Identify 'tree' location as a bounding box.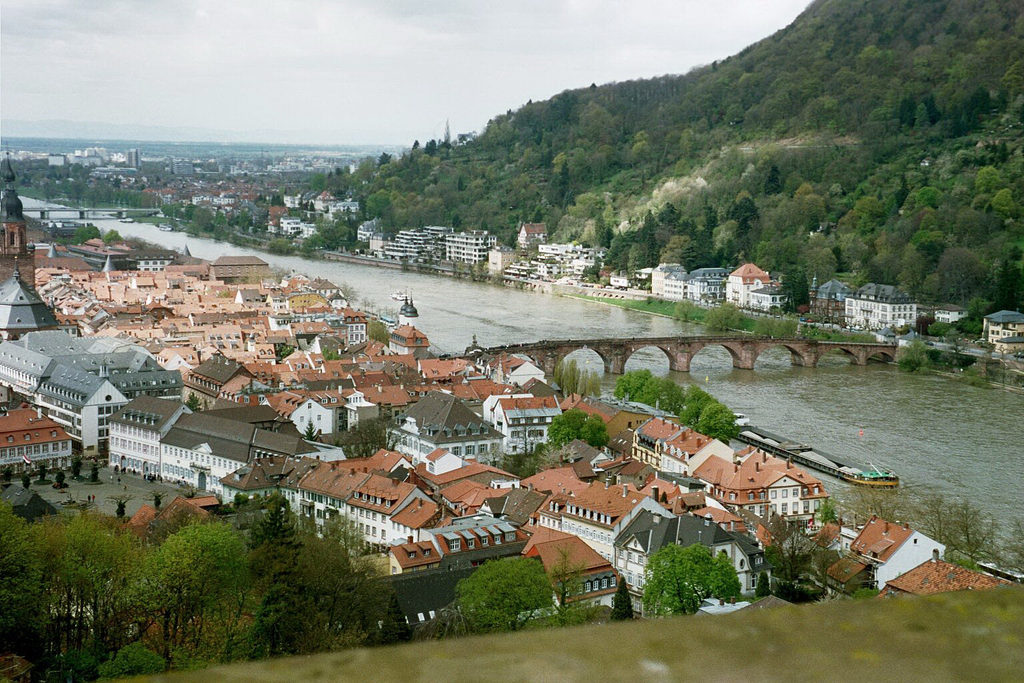
rect(18, 500, 151, 677).
